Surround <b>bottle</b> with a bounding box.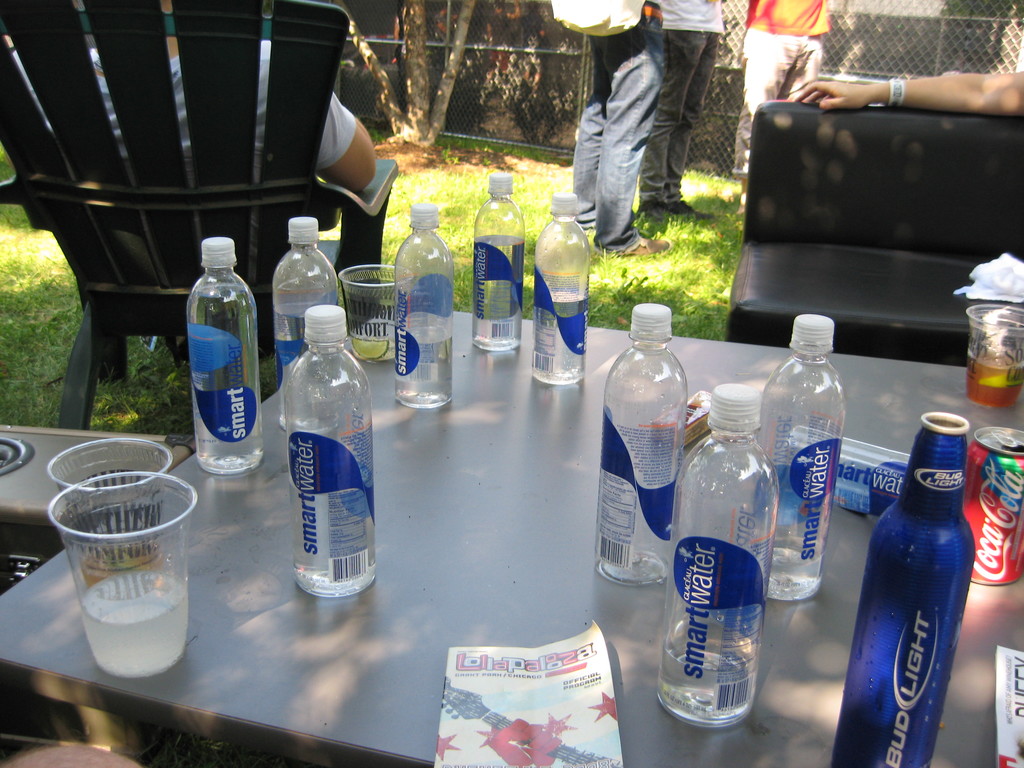
select_region(391, 195, 454, 404).
